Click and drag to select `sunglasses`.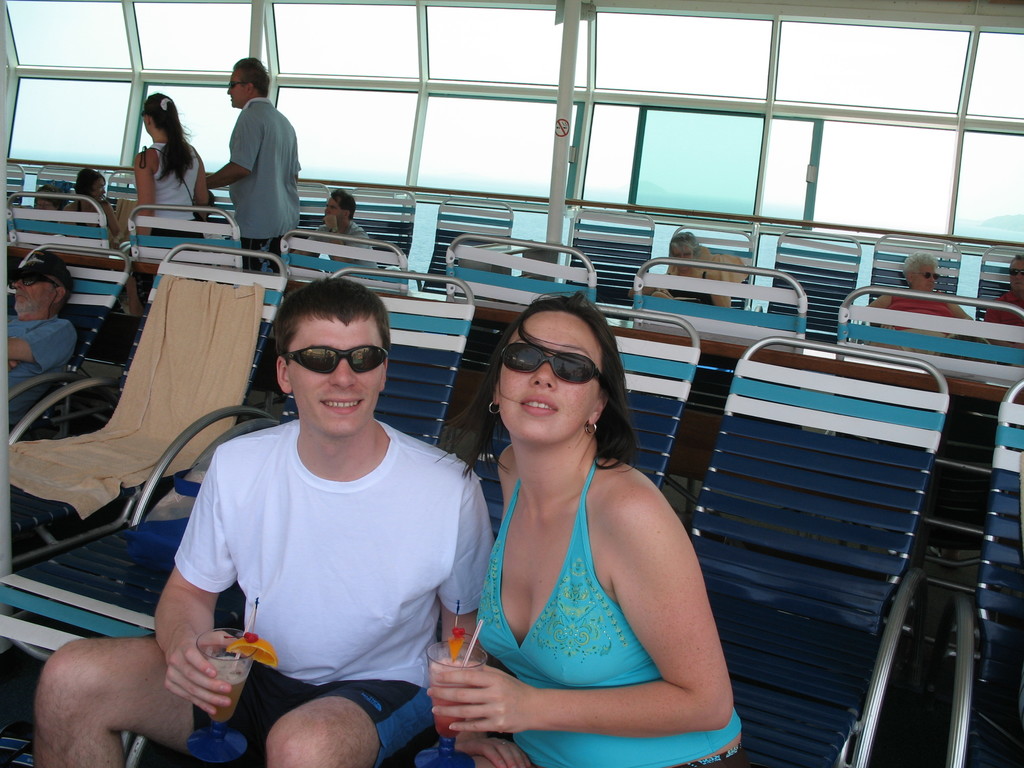
Selection: bbox(499, 340, 603, 385).
